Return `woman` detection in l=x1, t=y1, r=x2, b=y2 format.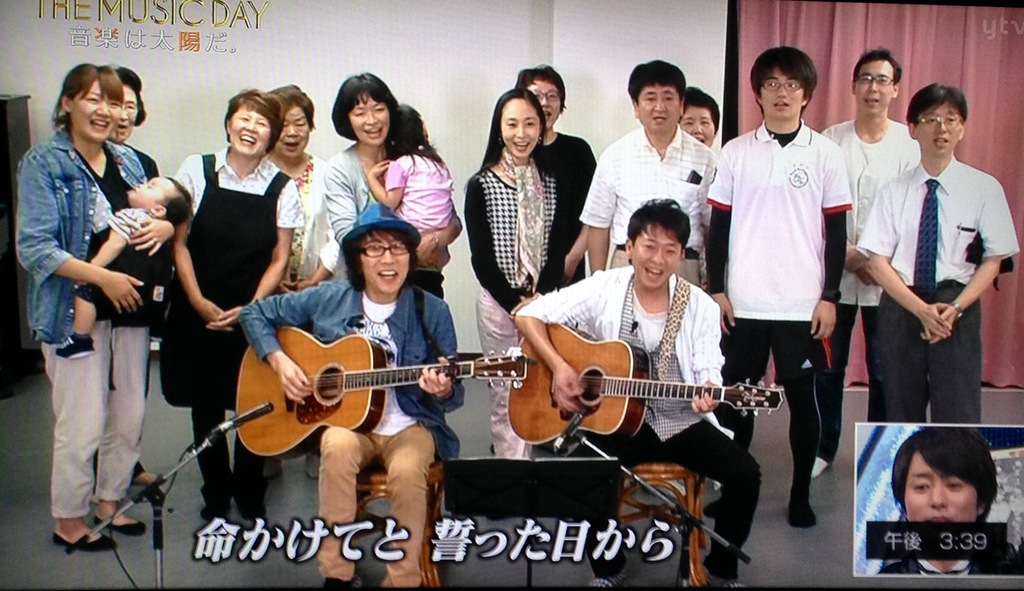
l=321, t=73, r=466, b=303.
